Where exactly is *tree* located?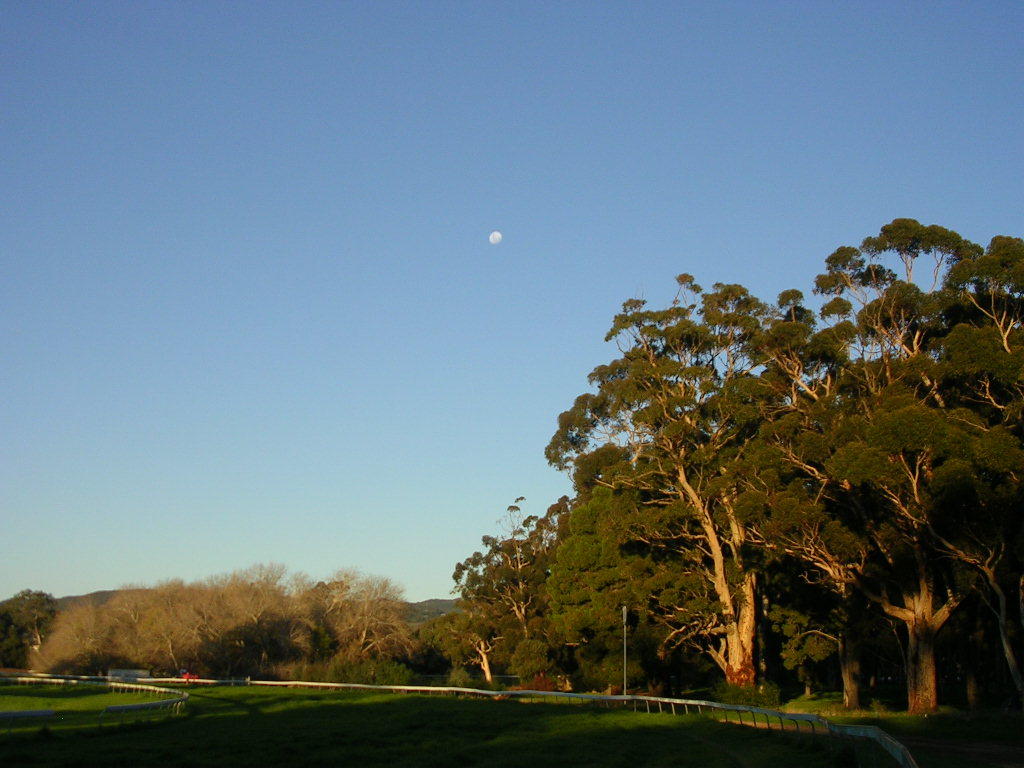
Its bounding box is 0, 583, 60, 649.
